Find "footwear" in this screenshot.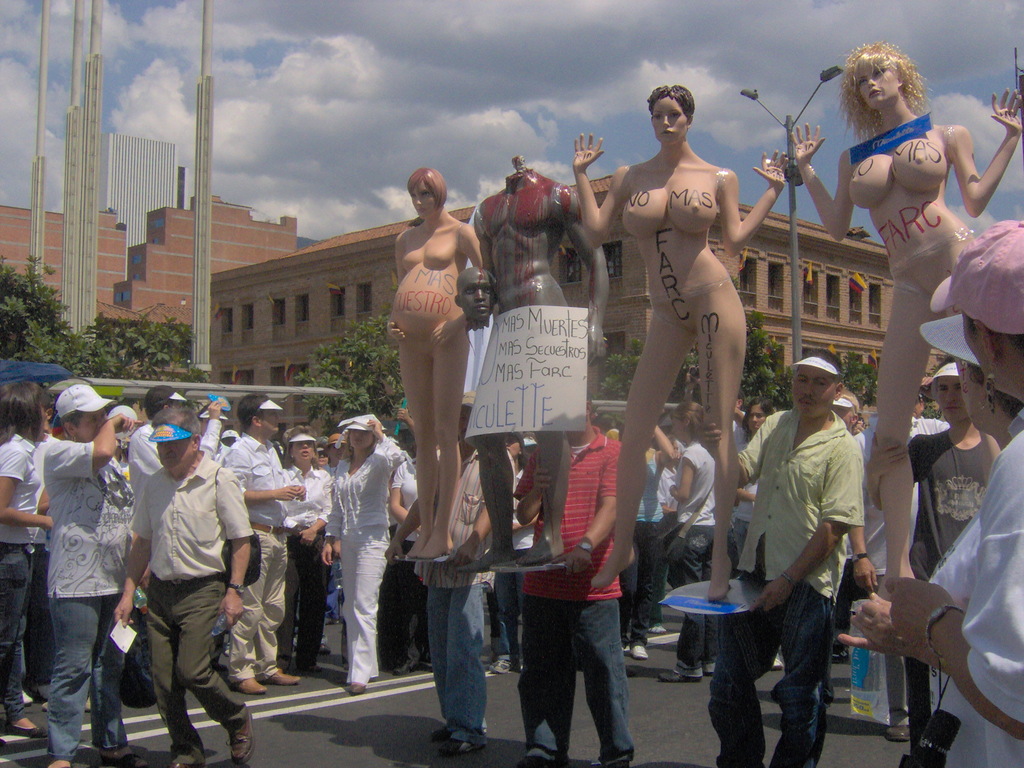
The bounding box for "footwear" is {"left": 394, "top": 660, "right": 431, "bottom": 676}.
